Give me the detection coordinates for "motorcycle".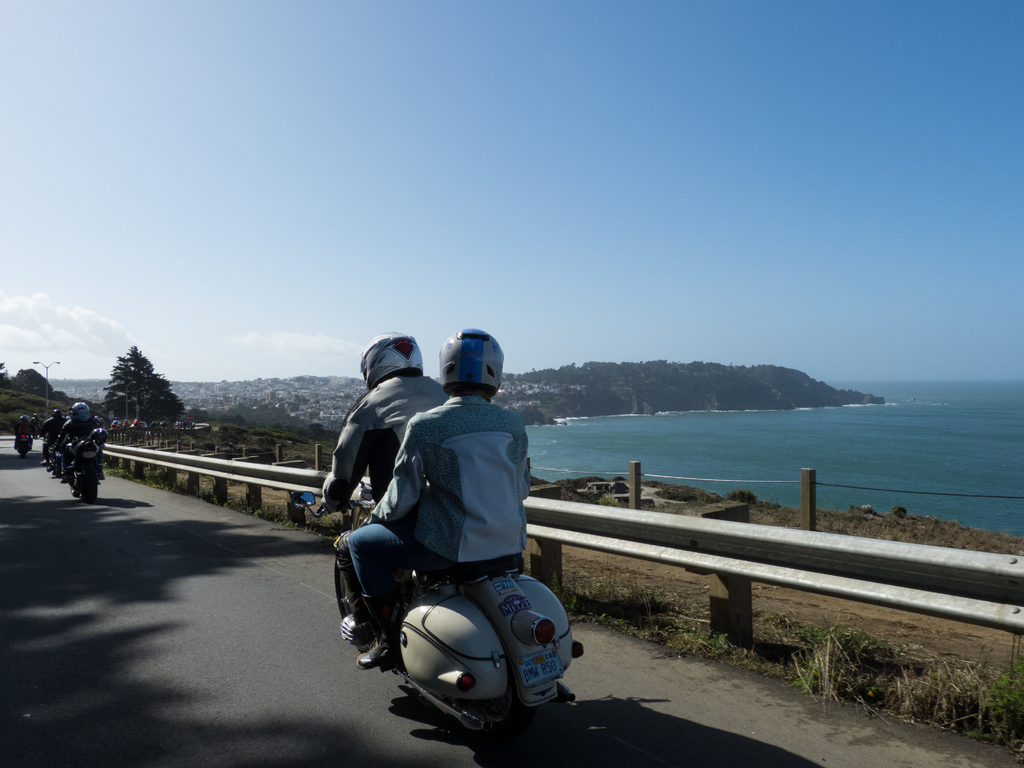
left=14, top=425, right=33, bottom=460.
